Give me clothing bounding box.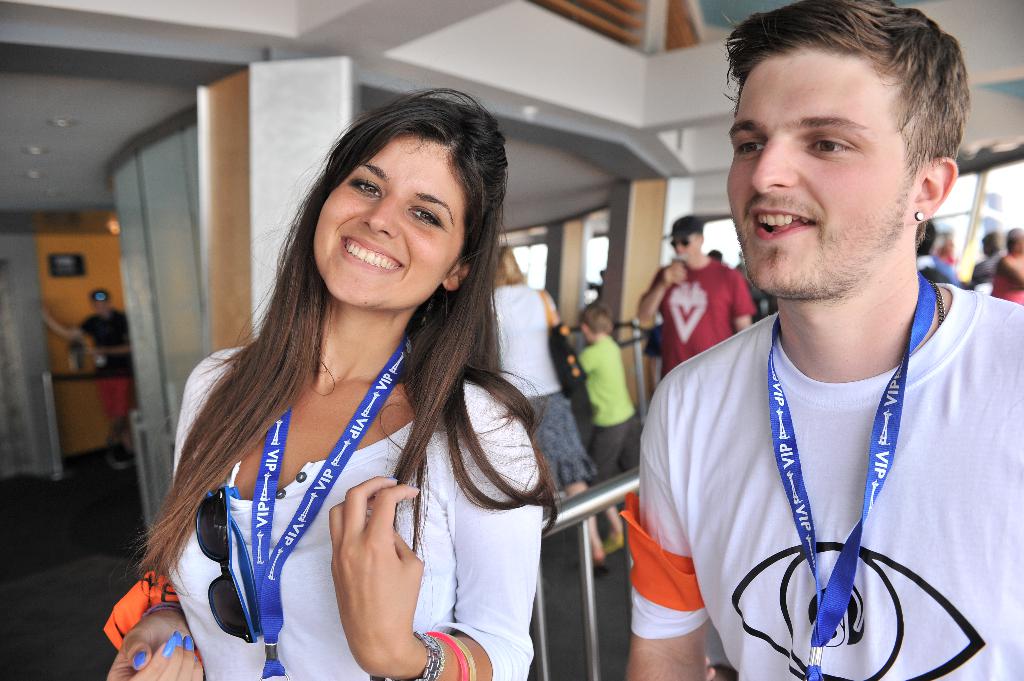
77:303:136:422.
